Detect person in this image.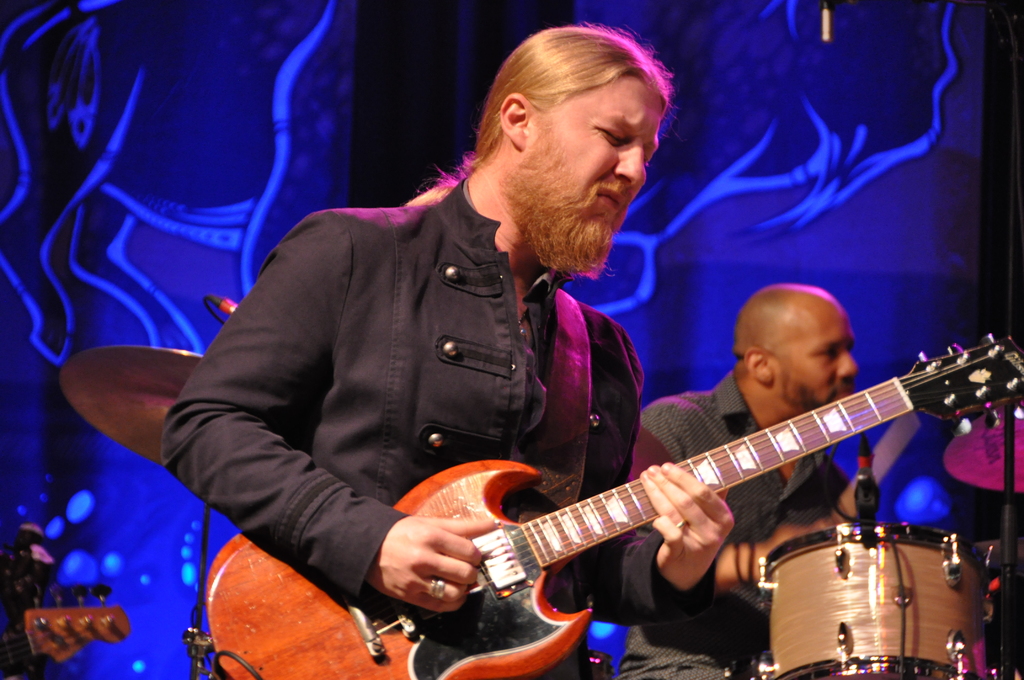
Detection: select_region(618, 281, 881, 679).
